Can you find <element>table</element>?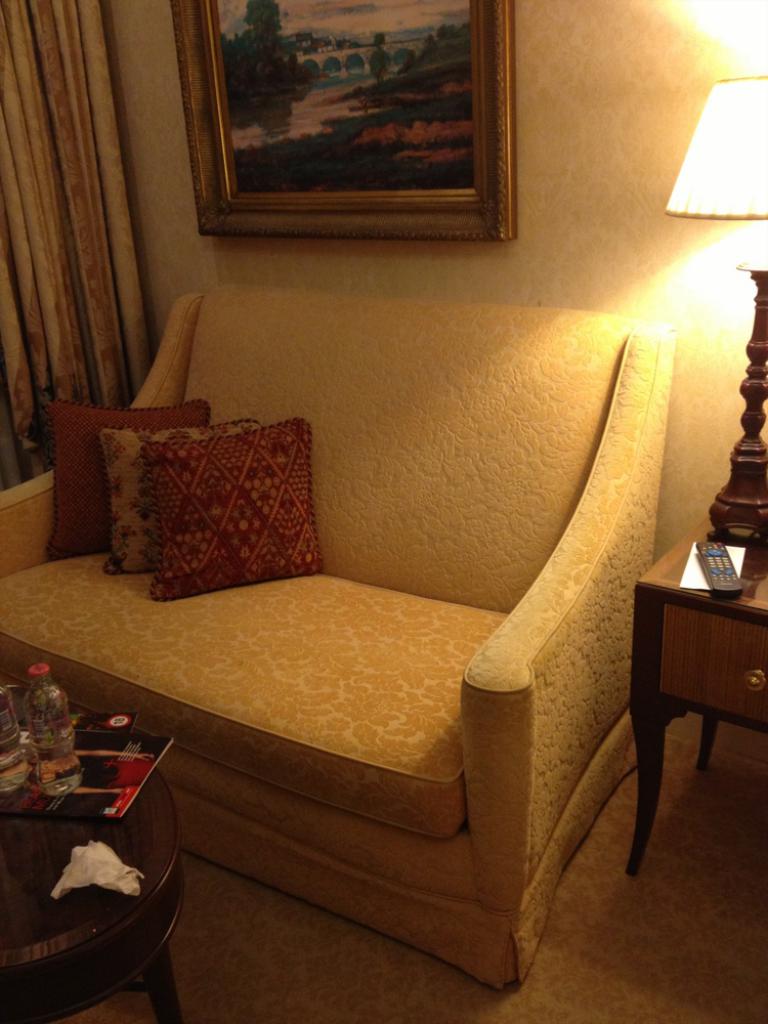
Yes, bounding box: [0, 668, 196, 1023].
